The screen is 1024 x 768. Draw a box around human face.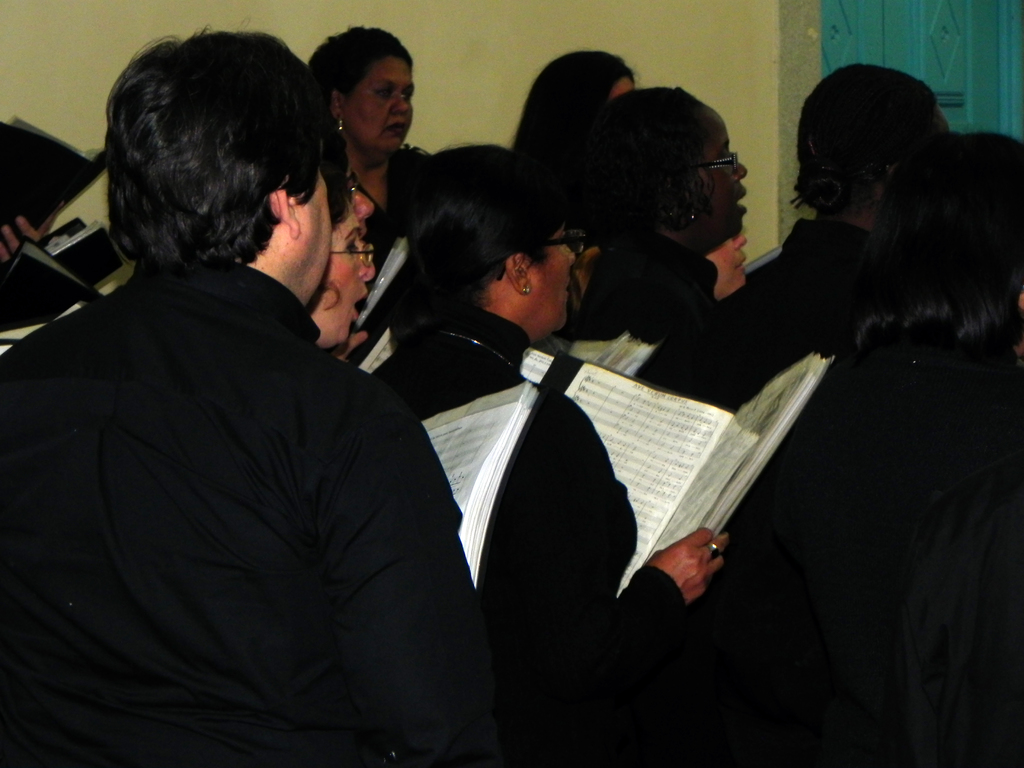
<bbox>526, 221, 576, 321</bbox>.
